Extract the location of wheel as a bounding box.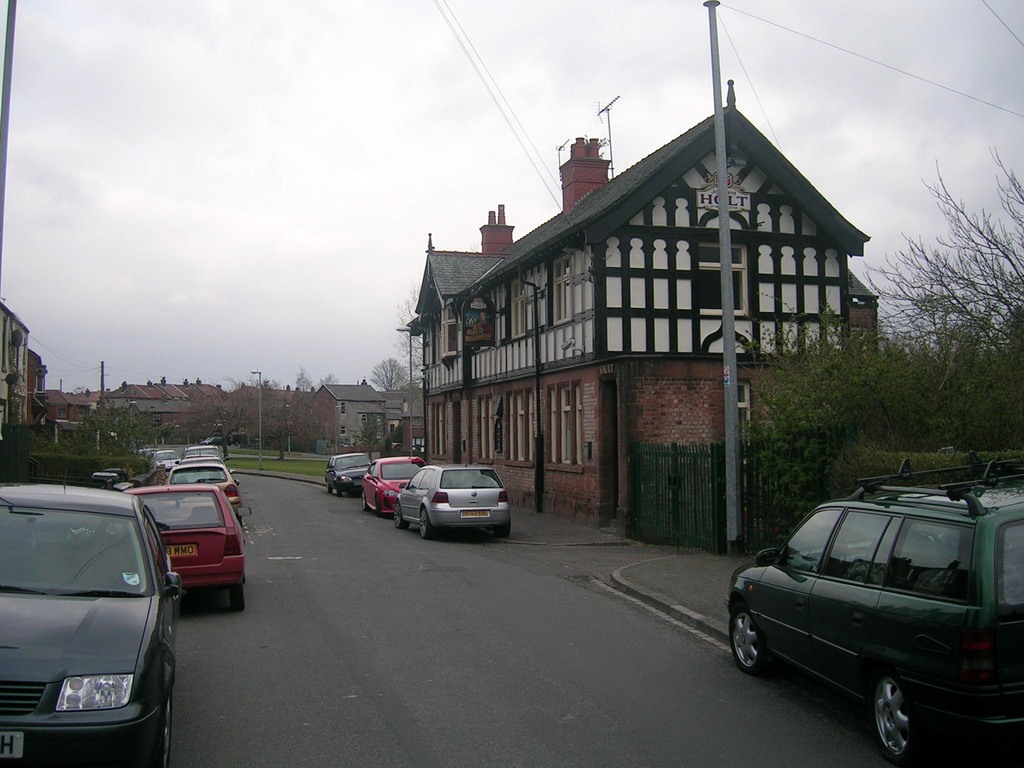
box=[497, 520, 511, 536].
